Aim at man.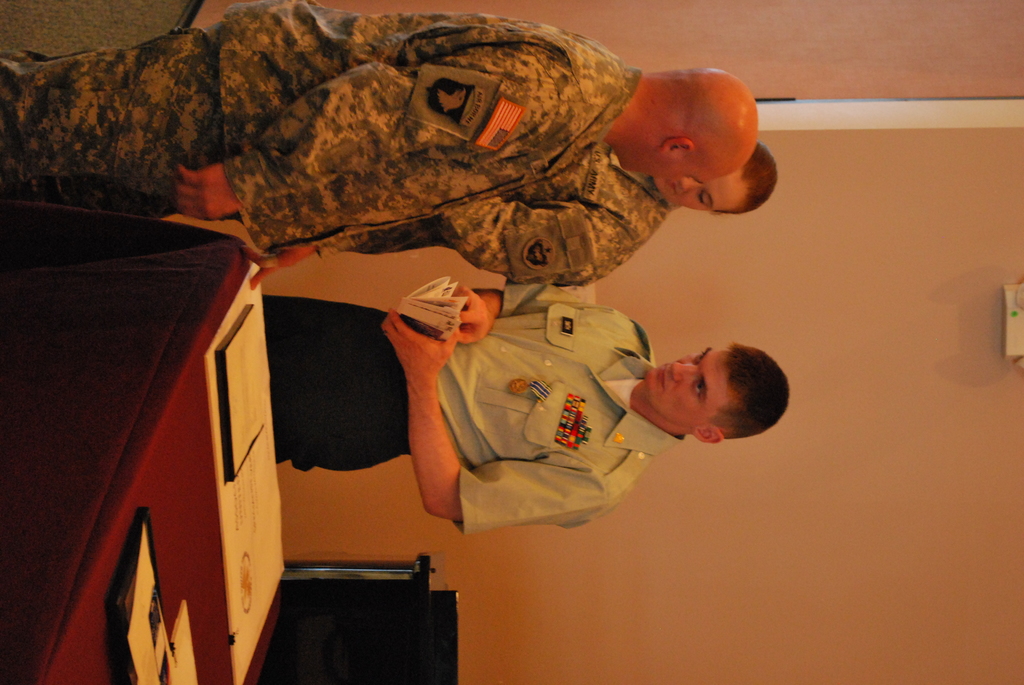
Aimed at <bbox>258, 281, 794, 531</bbox>.
